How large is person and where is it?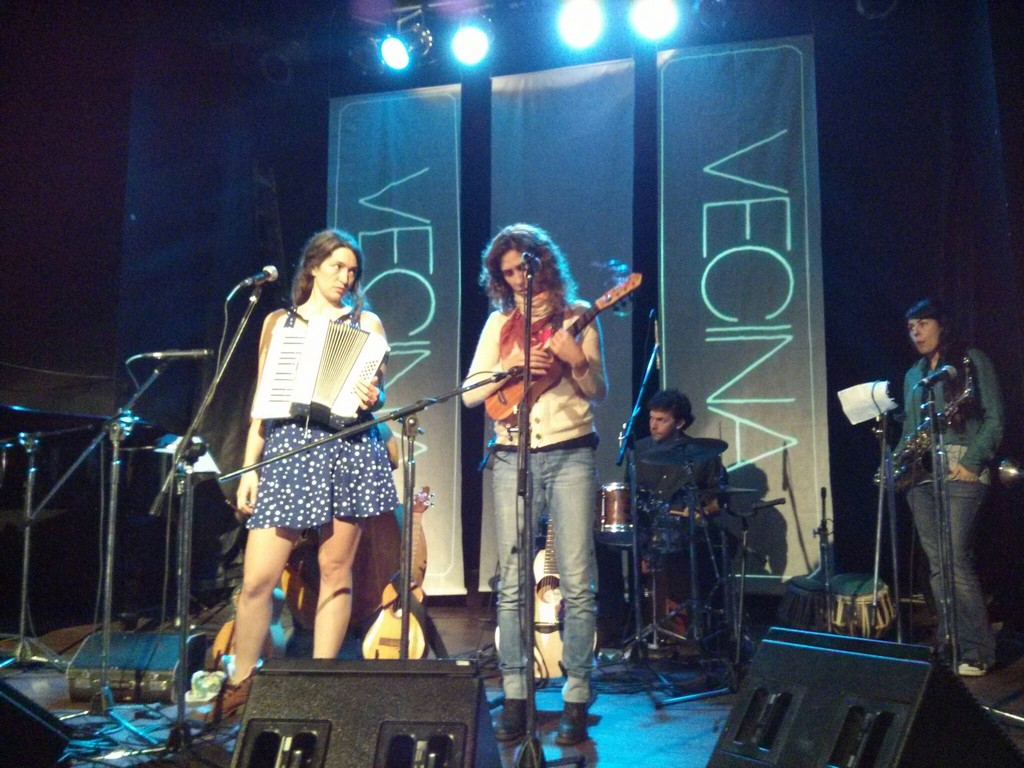
Bounding box: BBox(184, 225, 378, 718).
